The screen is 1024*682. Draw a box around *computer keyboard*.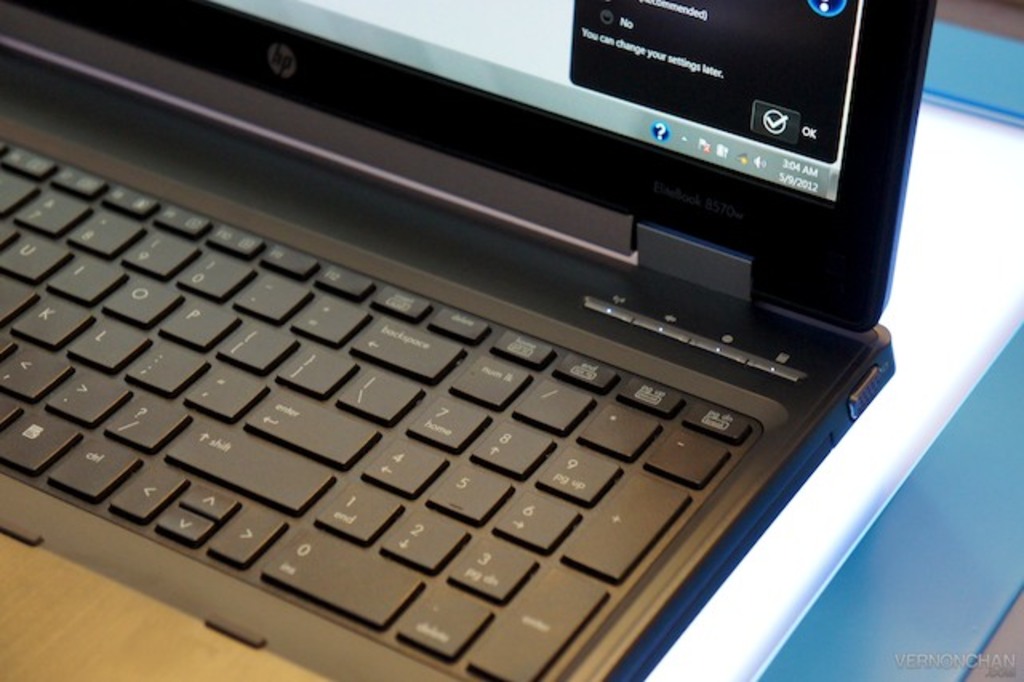
locate(0, 139, 758, 680).
